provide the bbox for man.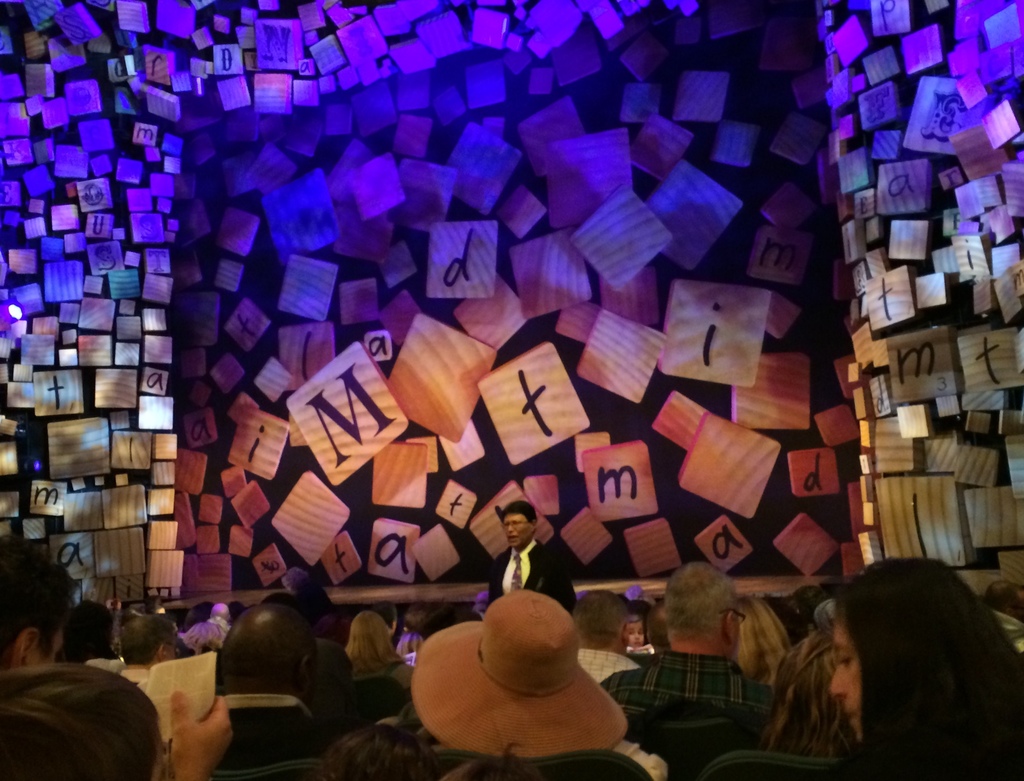
detection(482, 499, 586, 629).
